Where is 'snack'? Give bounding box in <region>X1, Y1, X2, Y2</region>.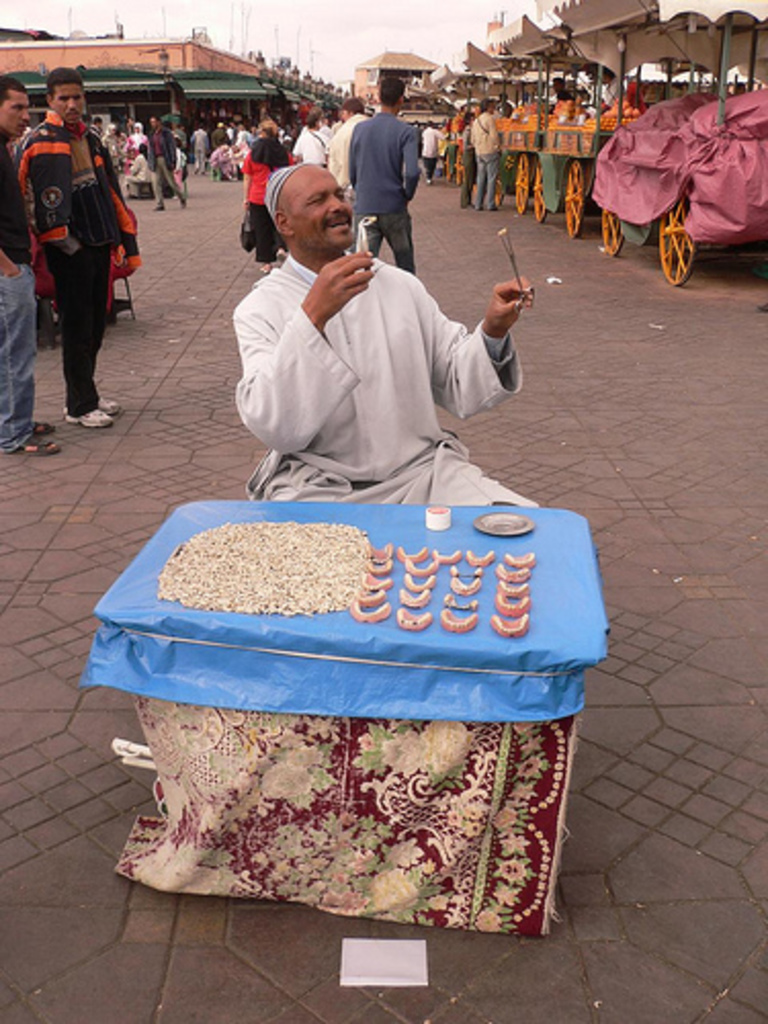
<region>156, 512, 371, 610</region>.
